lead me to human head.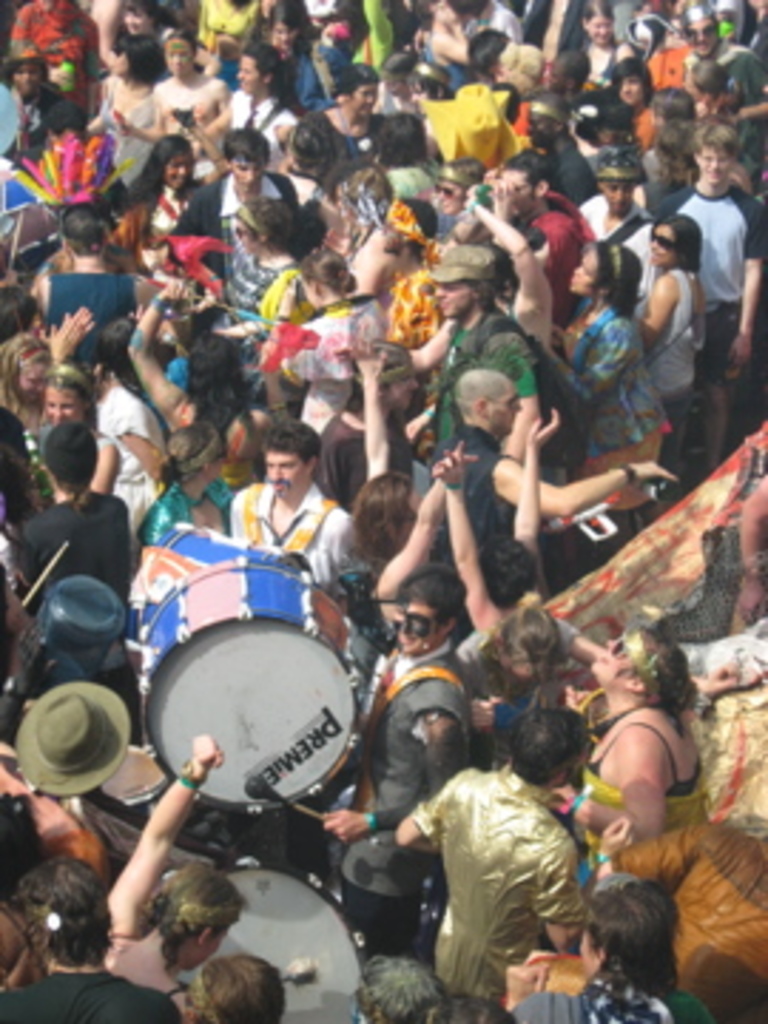
Lead to [151, 137, 205, 185].
